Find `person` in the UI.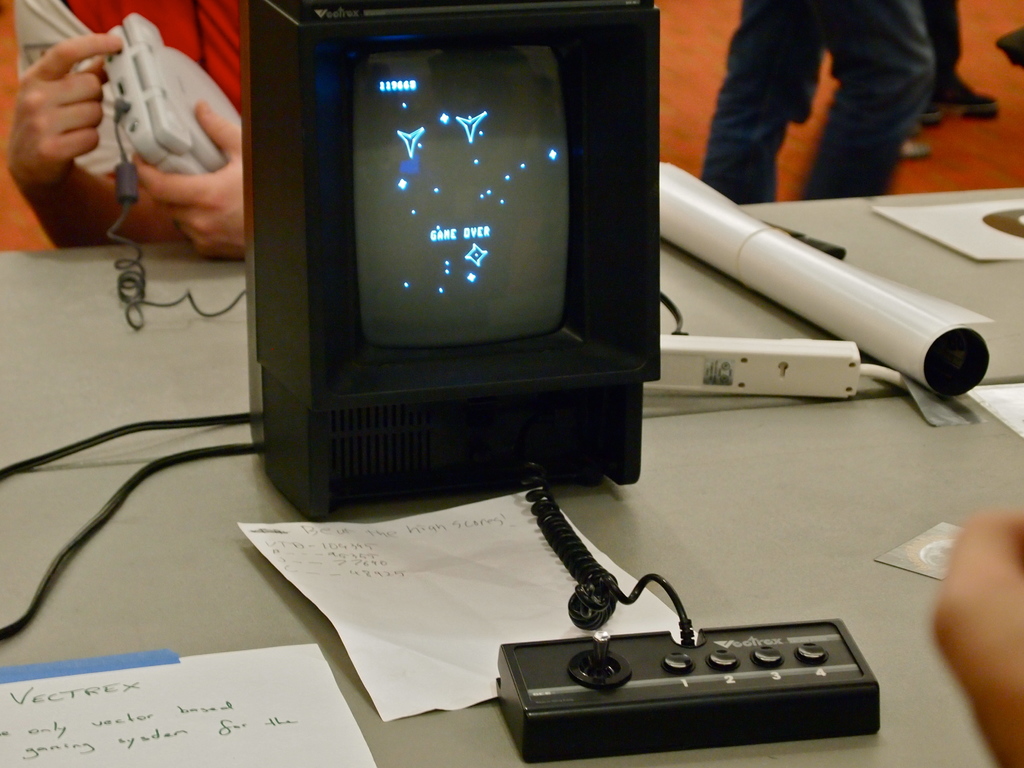
UI element at left=664, top=0, right=972, bottom=198.
